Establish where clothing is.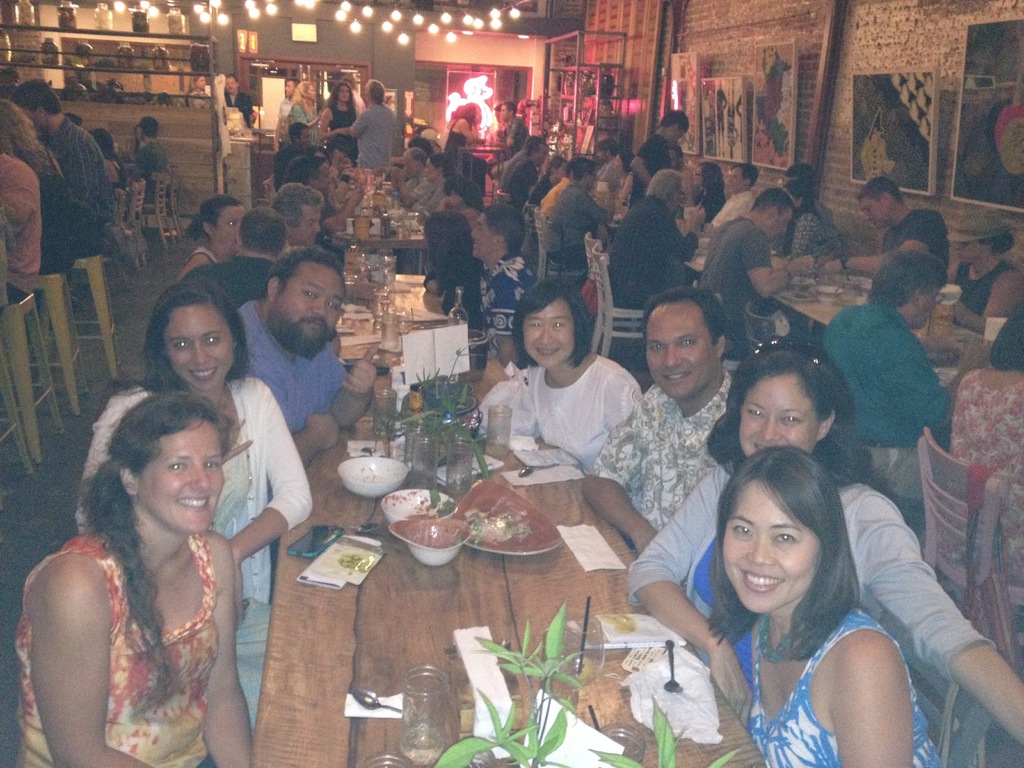
Established at bbox=[954, 259, 1011, 316].
